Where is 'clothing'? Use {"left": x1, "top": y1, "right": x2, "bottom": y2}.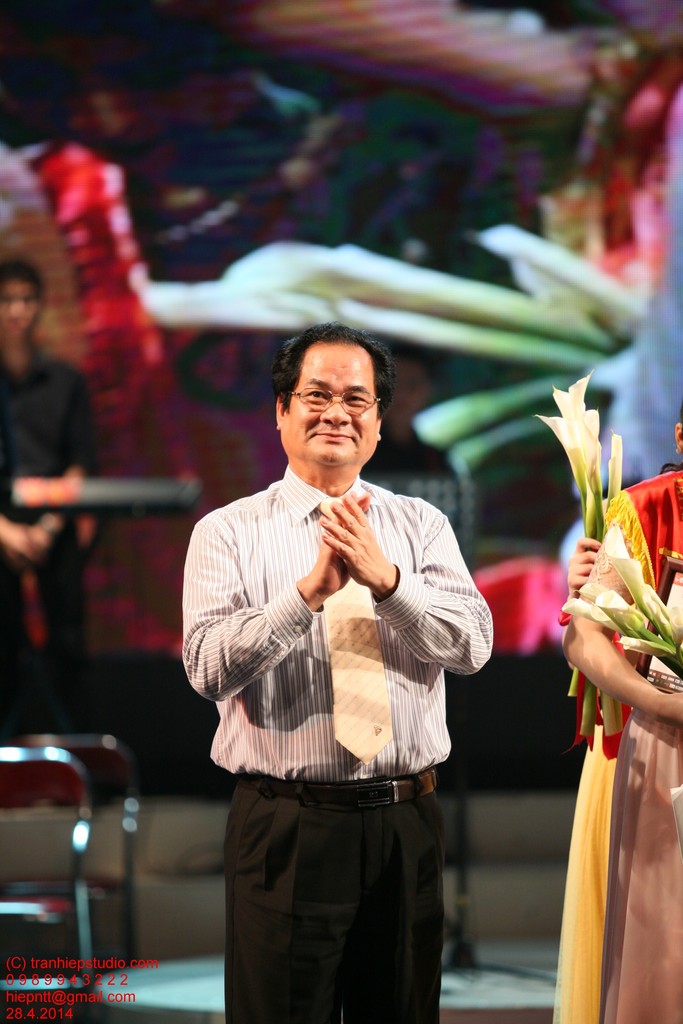
{"left": 561, "top": 464, "right": 682, "bottom": 1023}.
